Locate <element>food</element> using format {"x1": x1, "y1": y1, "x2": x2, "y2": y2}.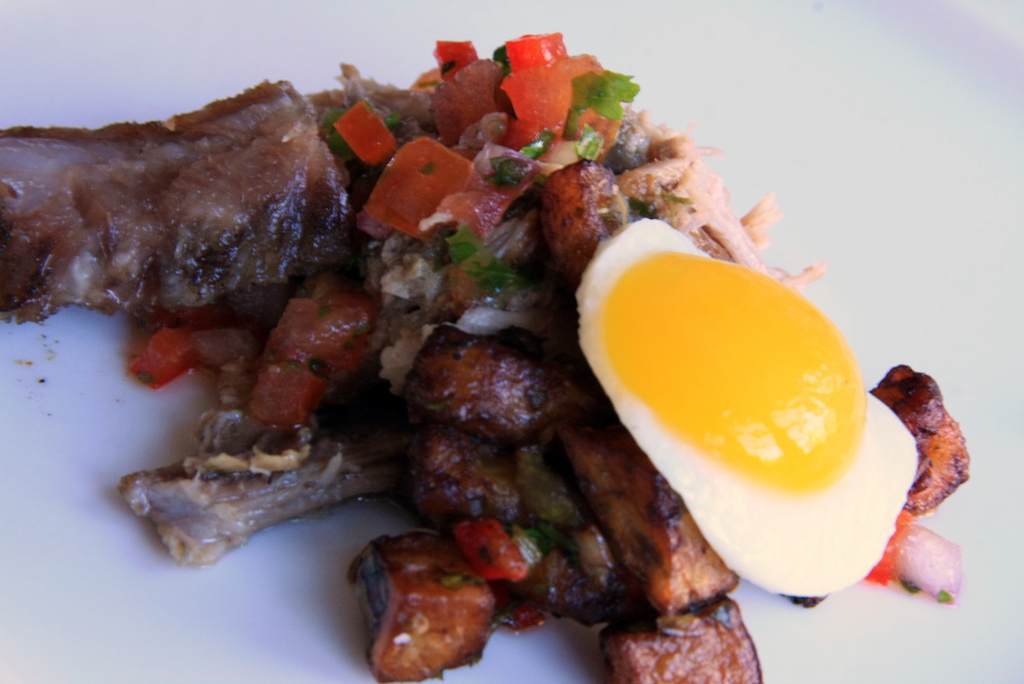
{"x1": 95, "y1": 16, "x2": 904, "y2": 674}.
